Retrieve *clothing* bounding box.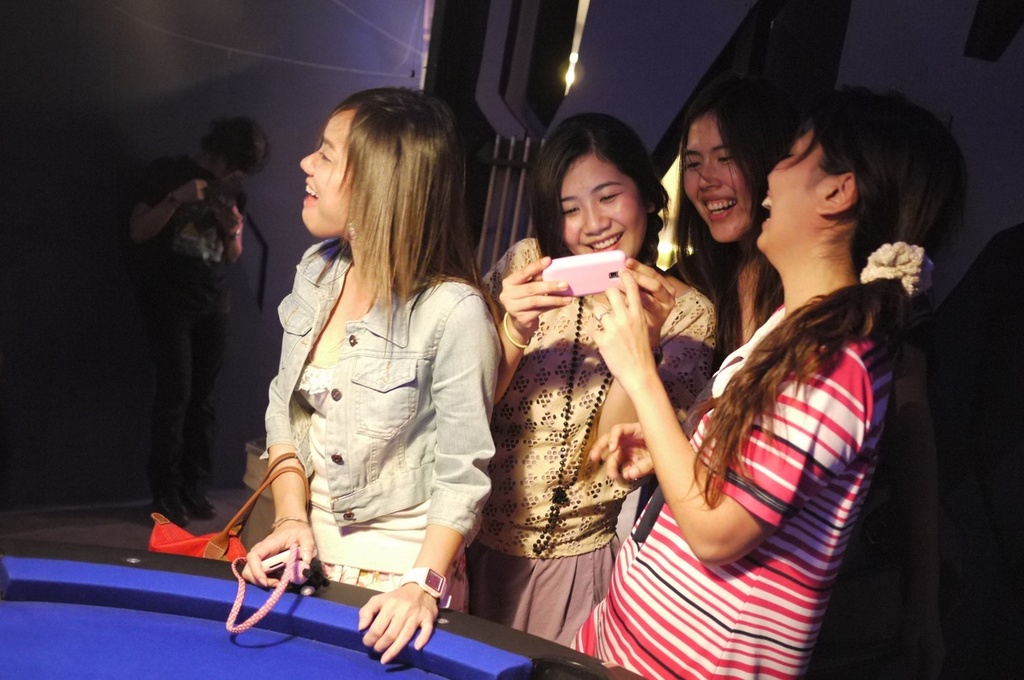
Bounding box: (left=203, top=182, right=494, bottom=605).
